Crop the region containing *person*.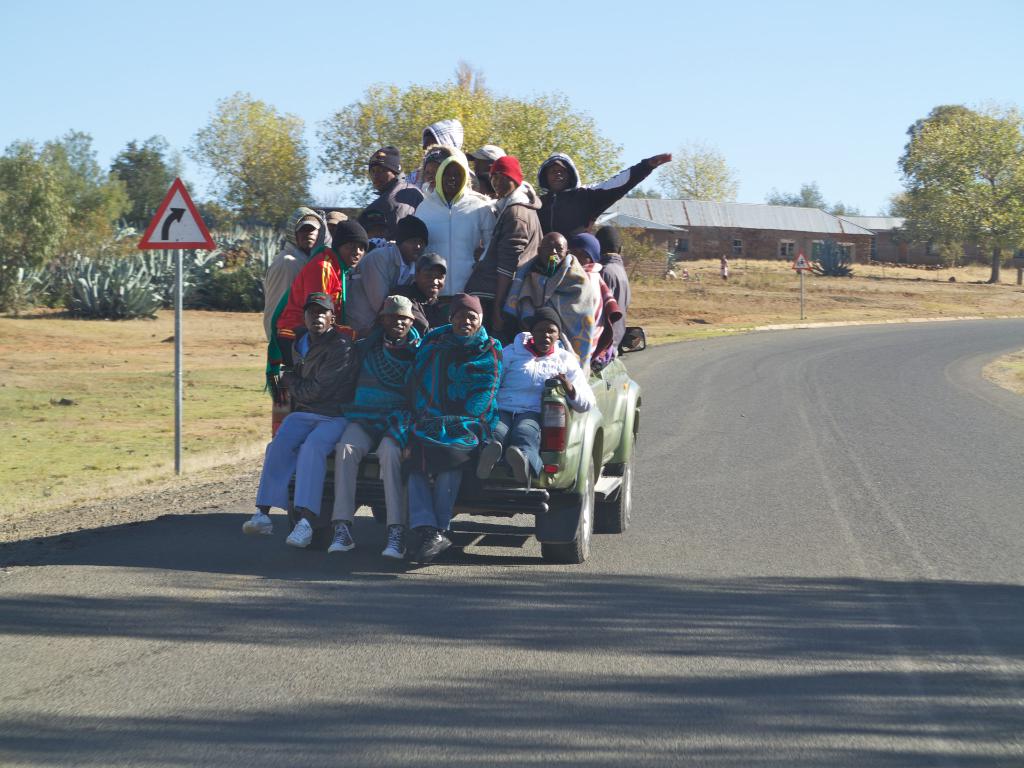
Crop region: select_region(506, 230, 595, 371).
